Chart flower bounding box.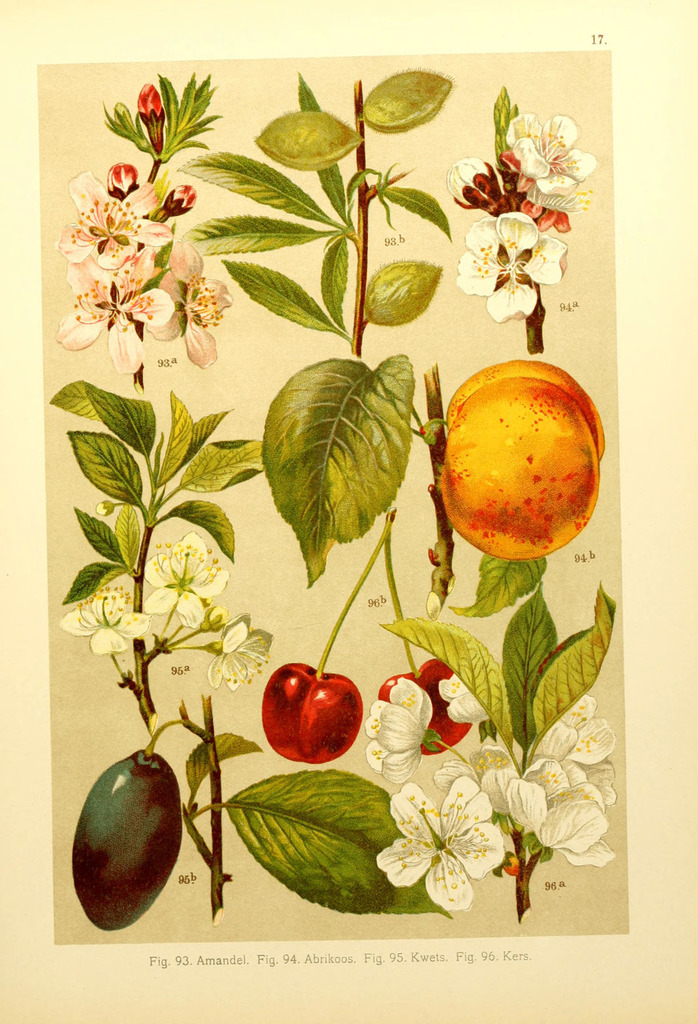
Charted: select_region(136, 85, 160, 116).
